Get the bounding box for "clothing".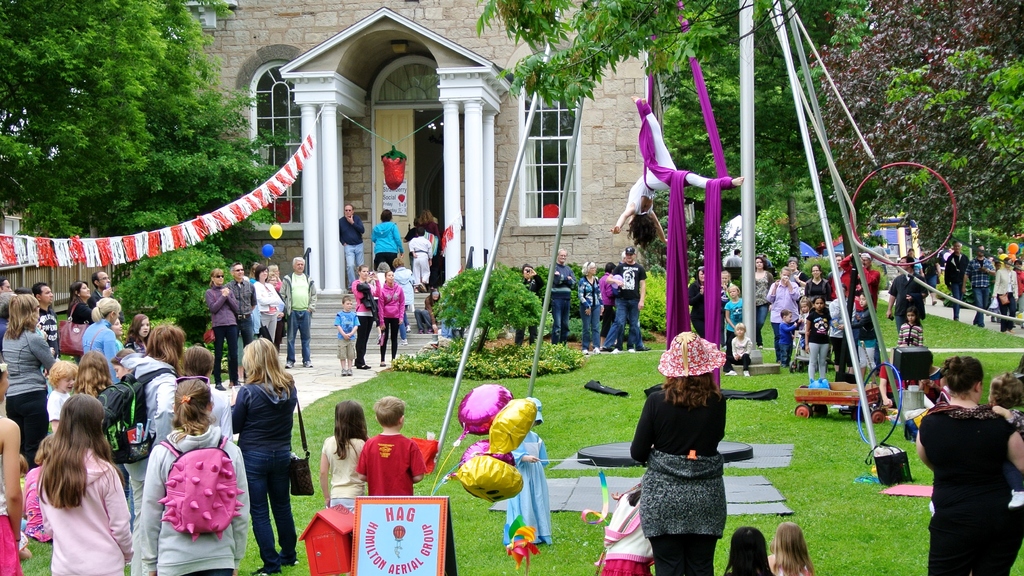
region(568, 276, 609, 346).
